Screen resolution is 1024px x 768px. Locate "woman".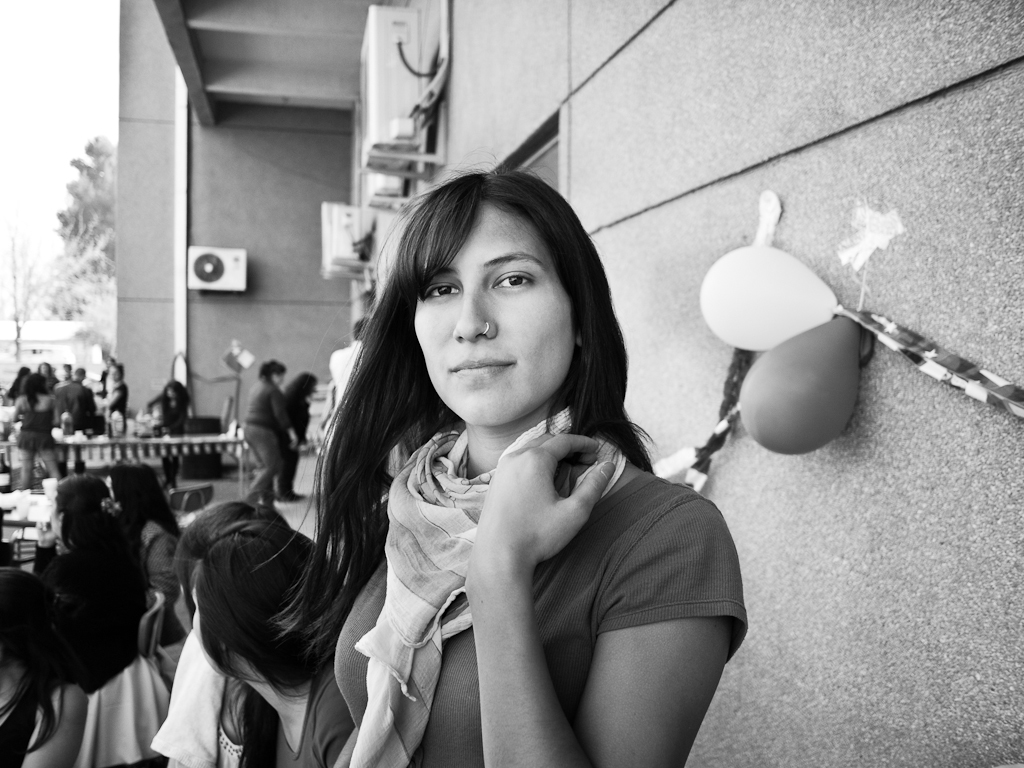
detection(241, 358, 292, 515).
